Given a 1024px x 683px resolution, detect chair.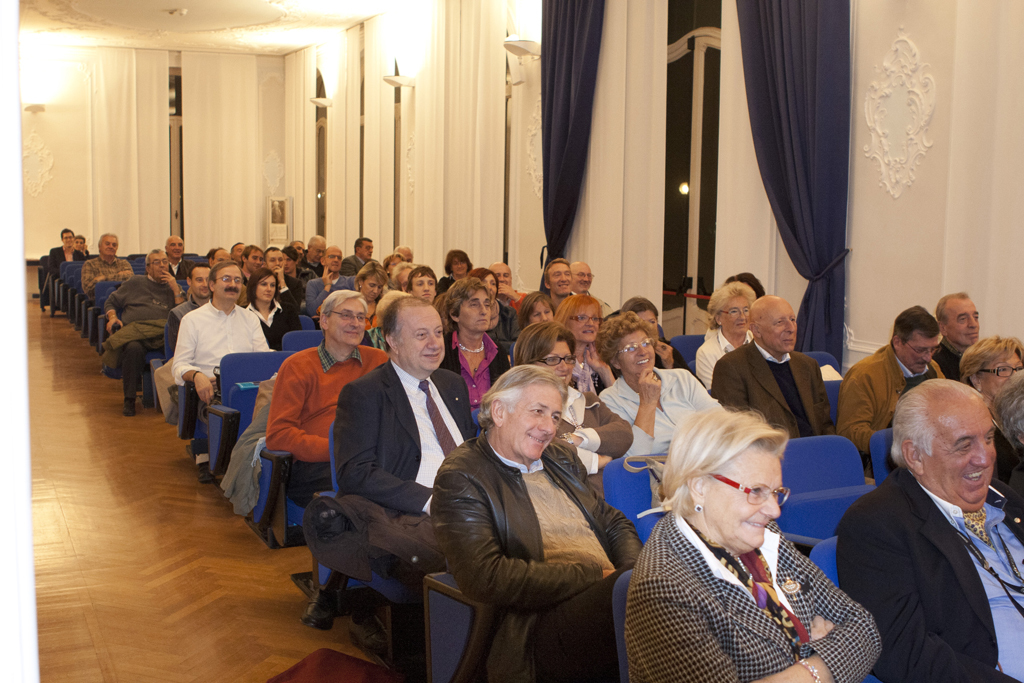
615 568 881 682.
